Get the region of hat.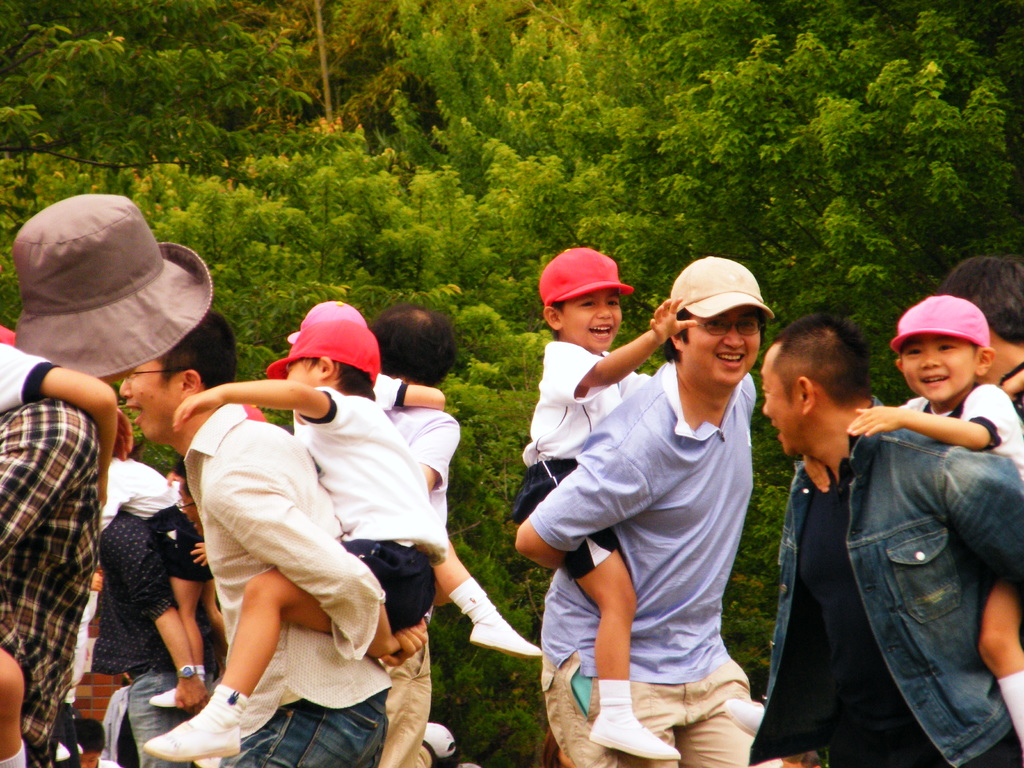
6/194/207/378.
